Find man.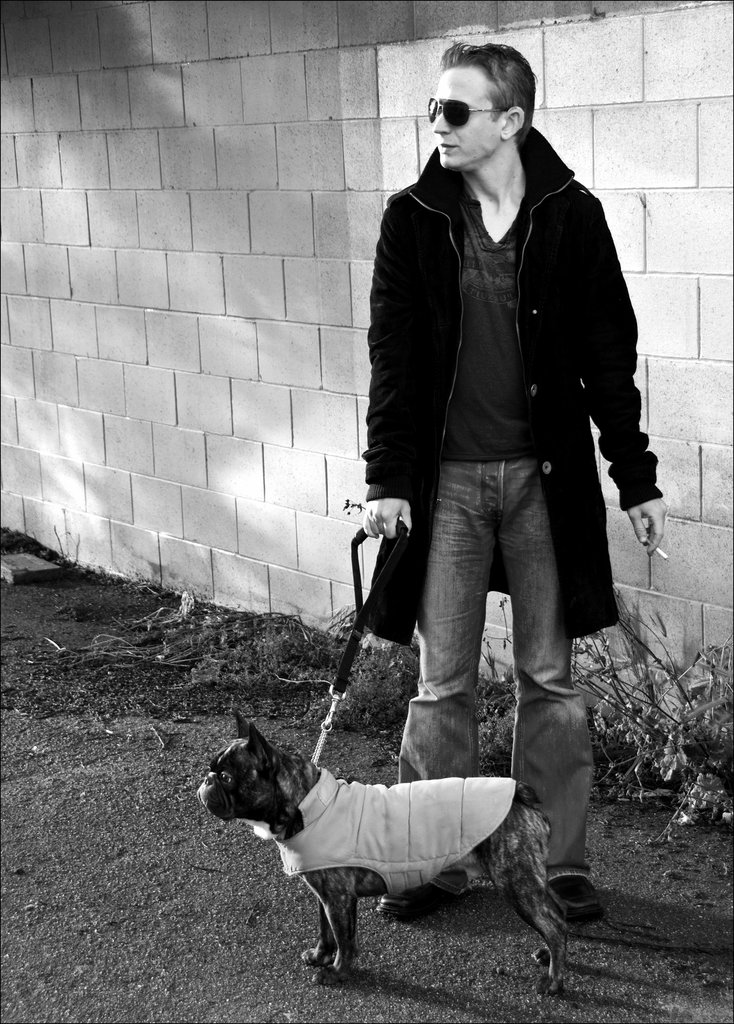
<bbox>336, 20, 672, 947</bbox>.
